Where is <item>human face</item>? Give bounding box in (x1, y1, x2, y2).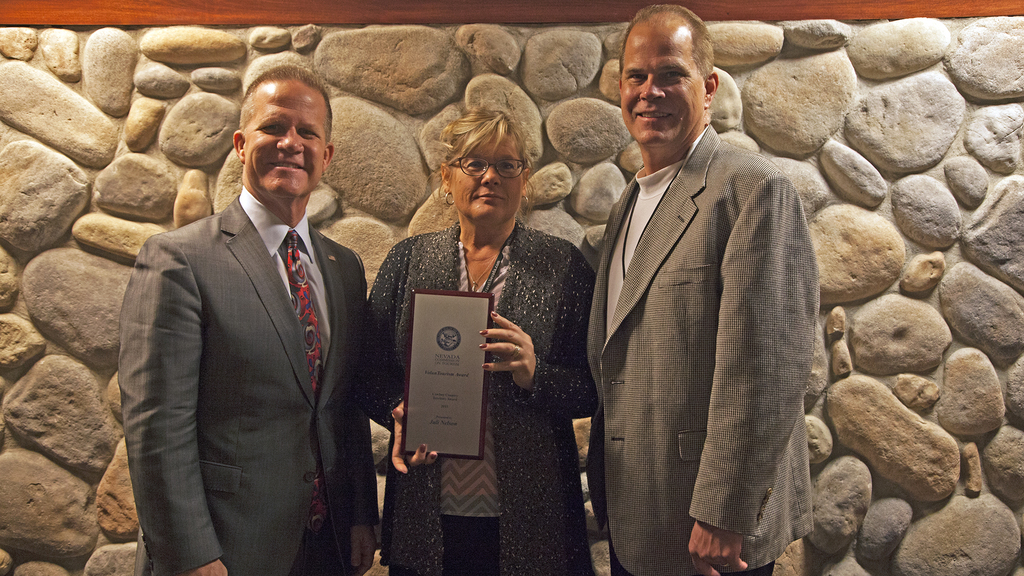
(244, 79, 330, 200).
